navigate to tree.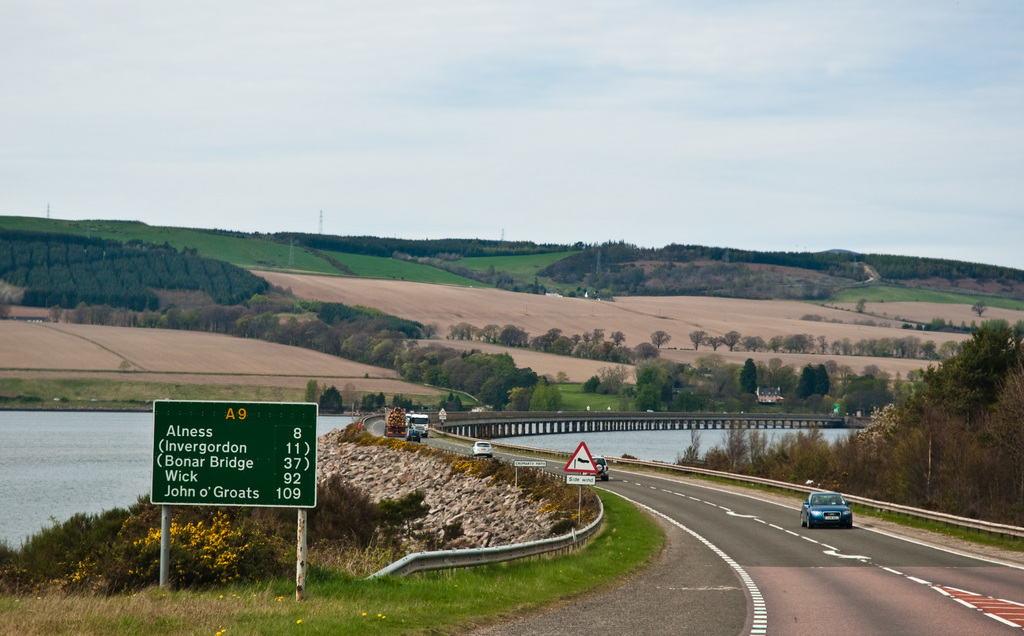
Navigation target: x1=673, y1=363, x2=693, y2=389.
